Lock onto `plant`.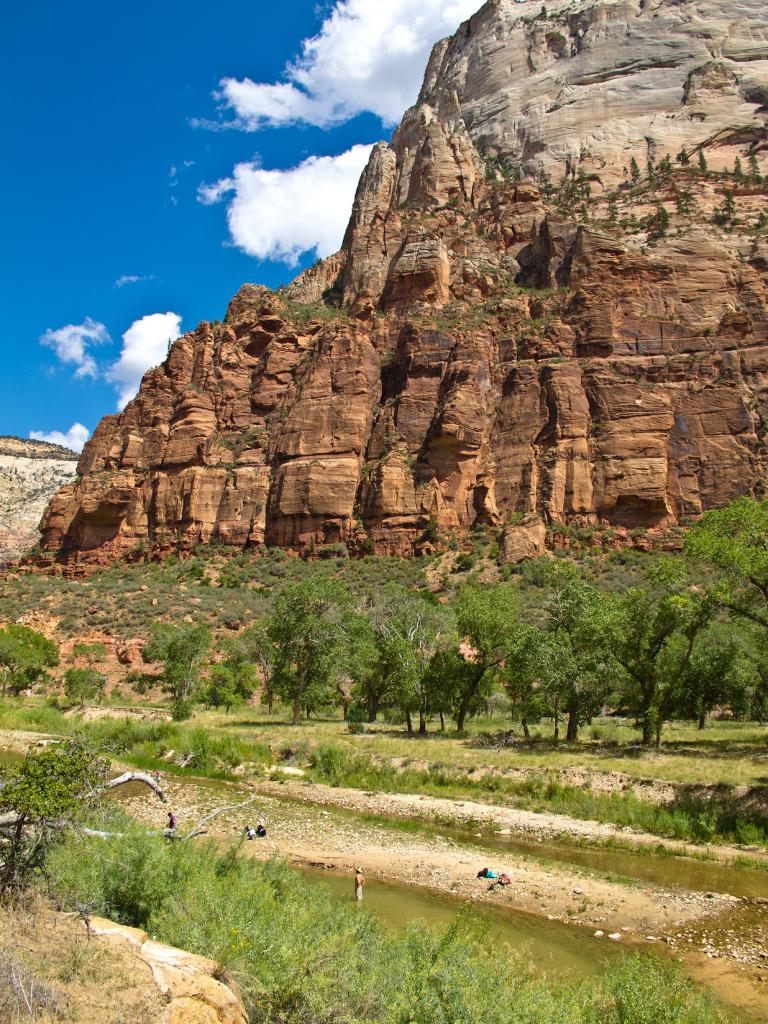
Locked: <bbox>480, 153, 499, 165</bbox>.
